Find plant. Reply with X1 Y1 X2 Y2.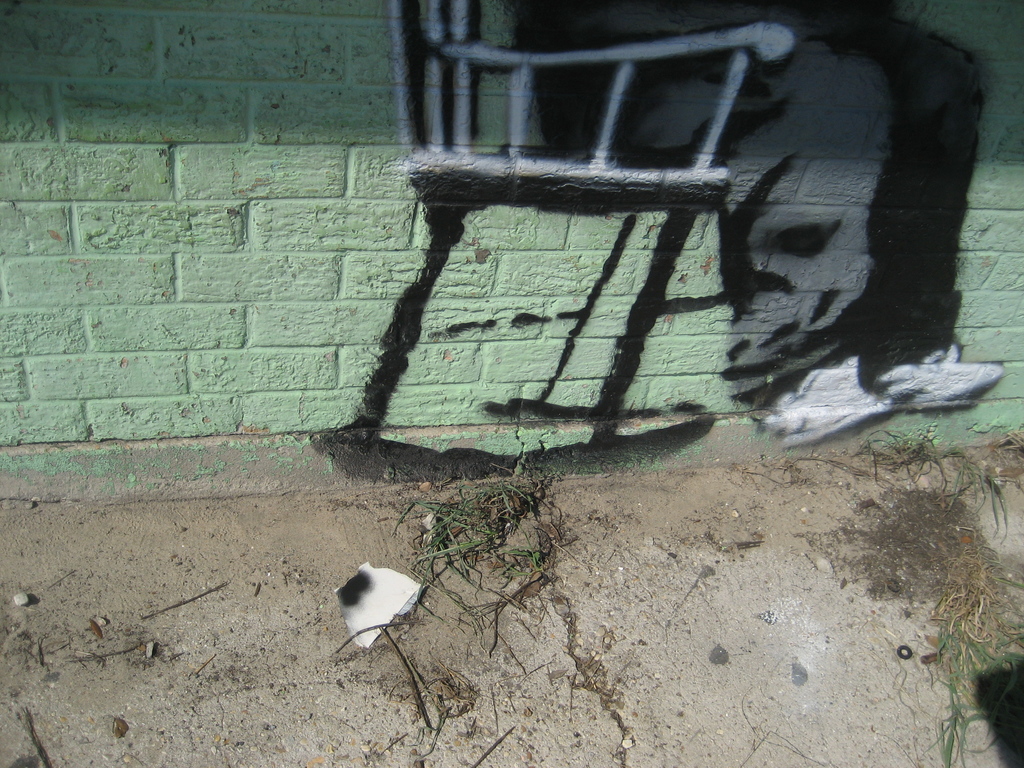
390 472 554 630.
